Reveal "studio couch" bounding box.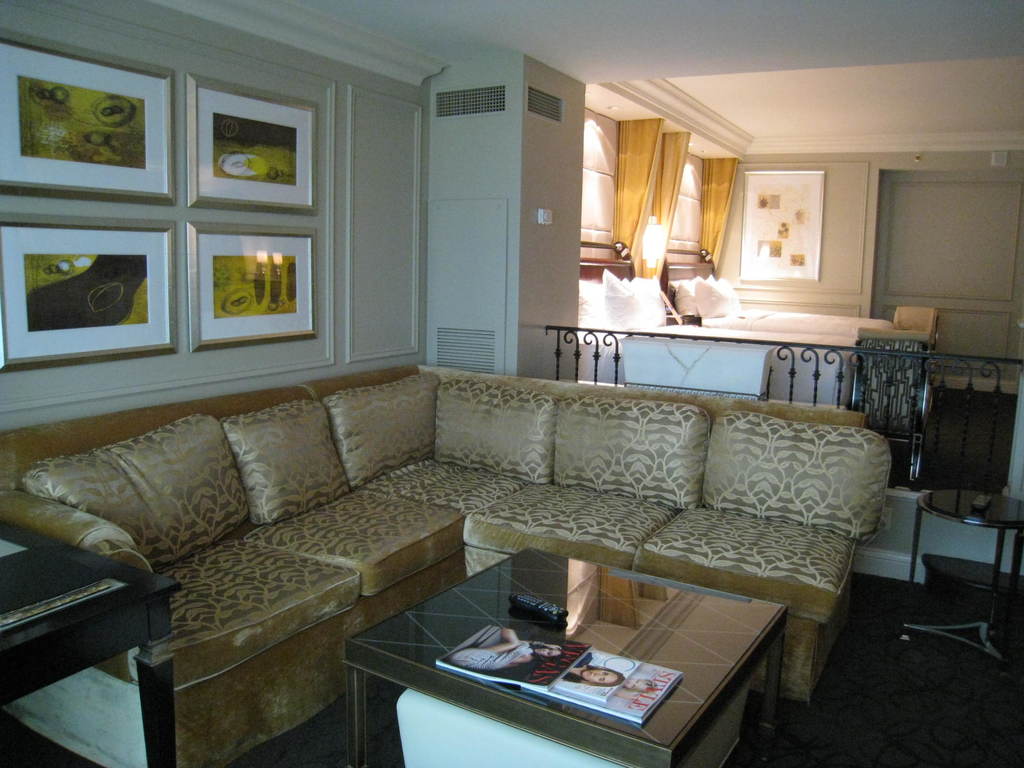
Revealed: [0, 349, 906, 767].
